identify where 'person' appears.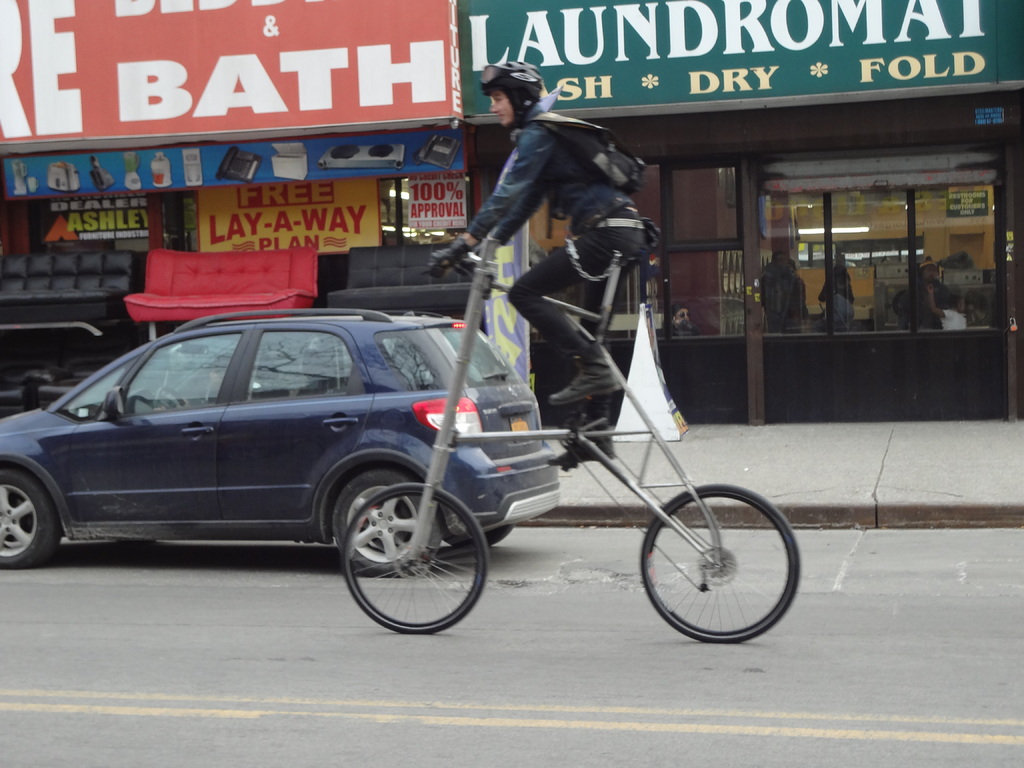
Appears at {"left": 436, "top": 40, "right": 659, "bottom": 467}.
